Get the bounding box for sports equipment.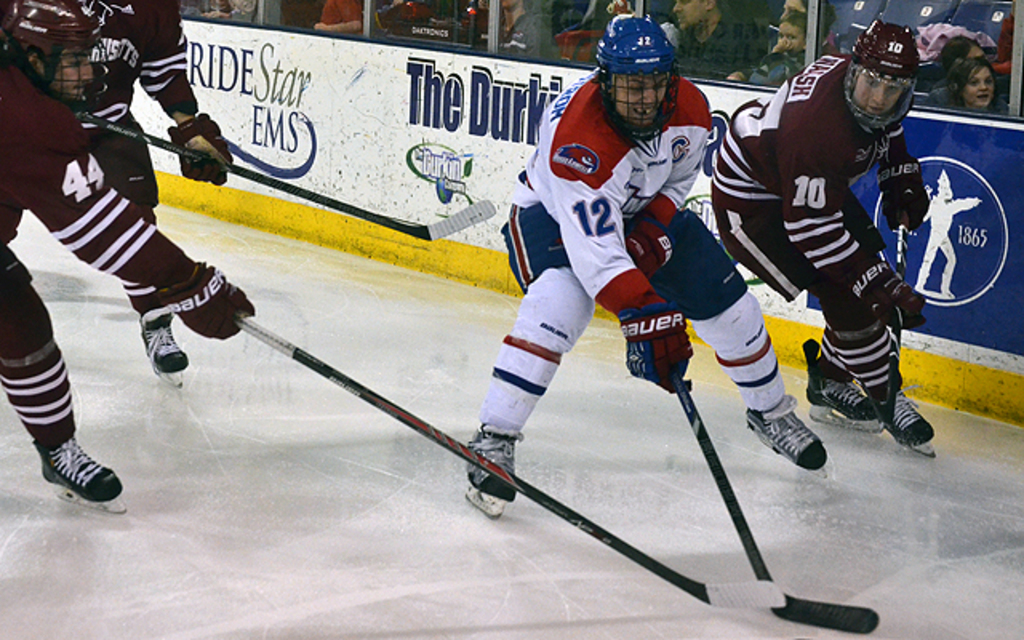
461,421,526,517.
